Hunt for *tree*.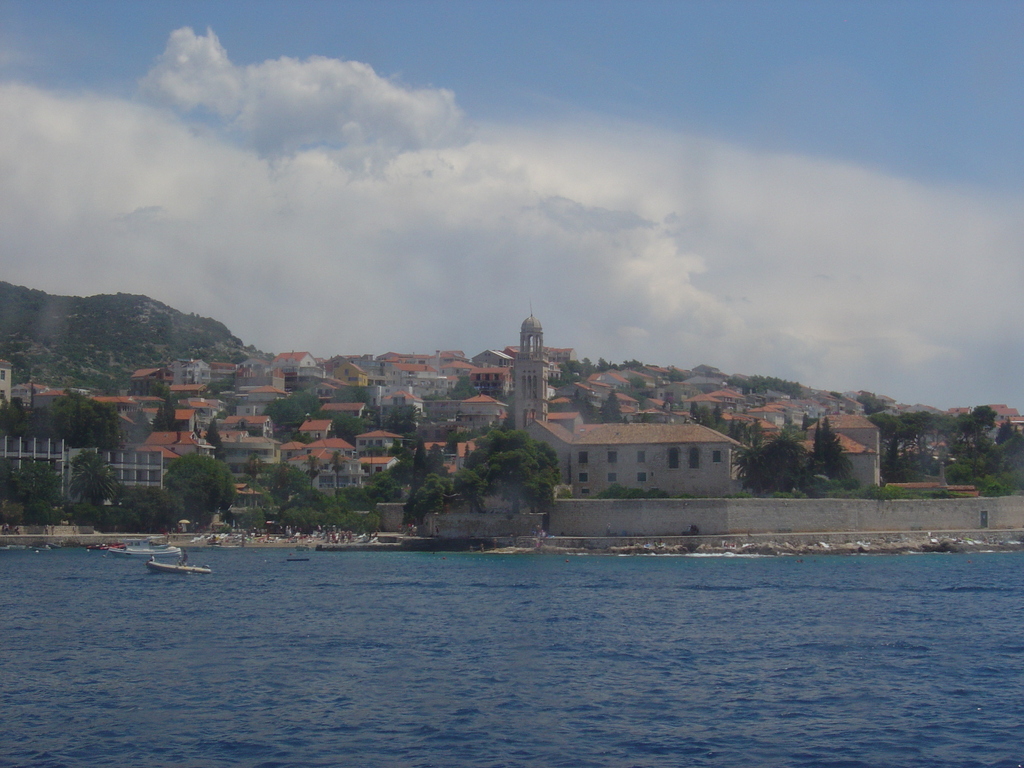
Hunted down at left=304, top=456, right=320, bottom=487.
